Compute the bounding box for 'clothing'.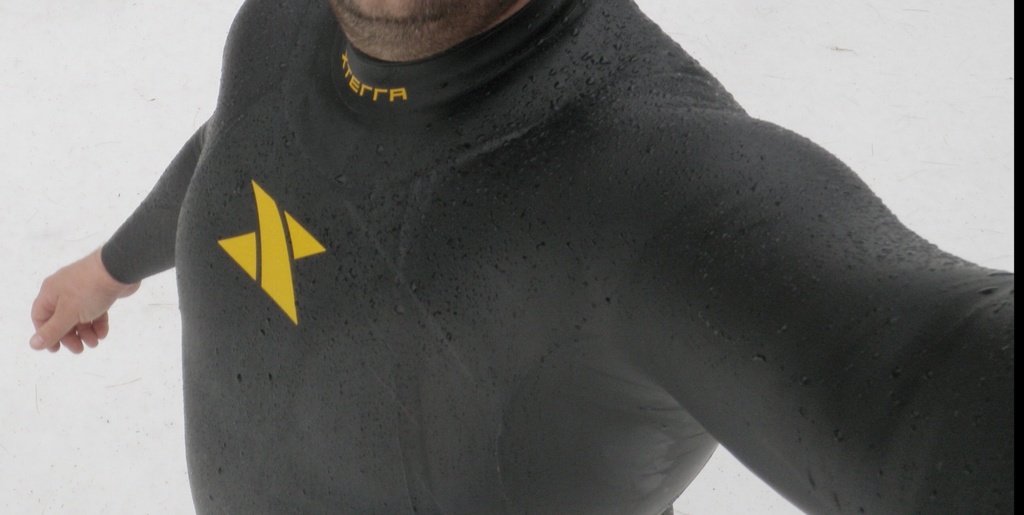
rect(33, 42, 980, 514).
